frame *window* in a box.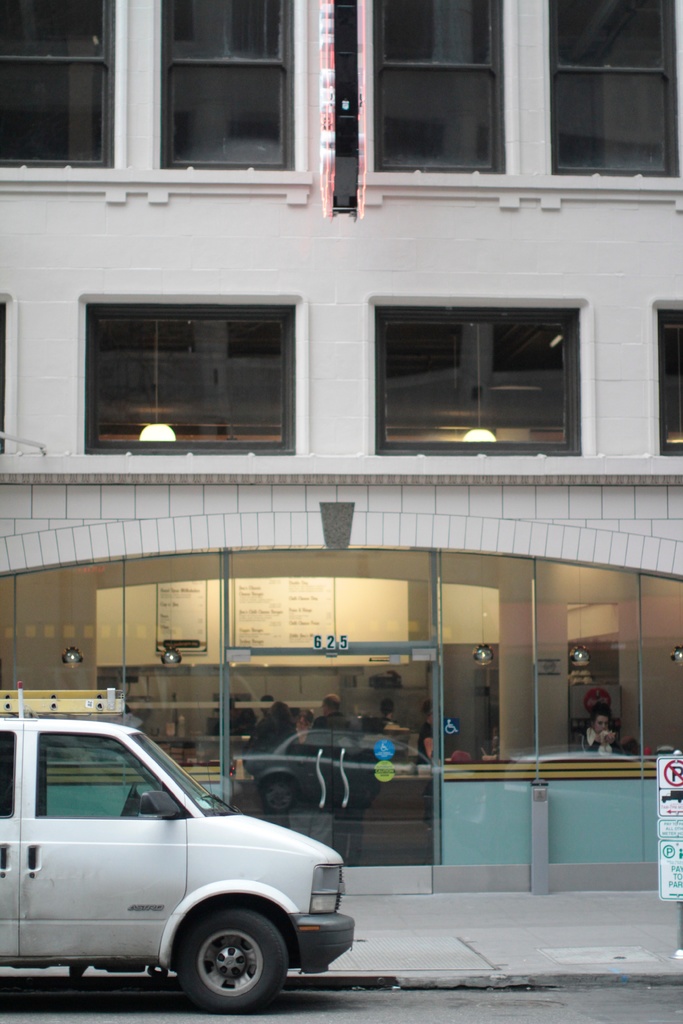
bbox=[651, 303, 682, 459].
